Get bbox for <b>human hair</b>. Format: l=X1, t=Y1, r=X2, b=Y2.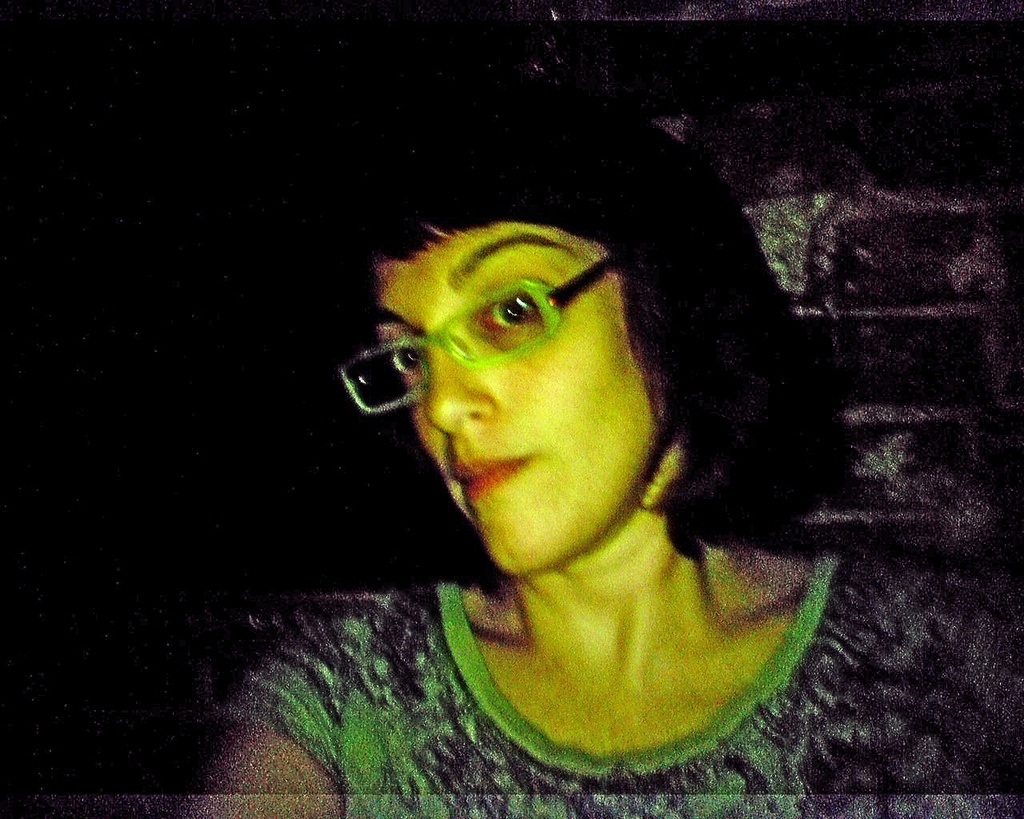
l=354, t=170, r=782, b=569.
